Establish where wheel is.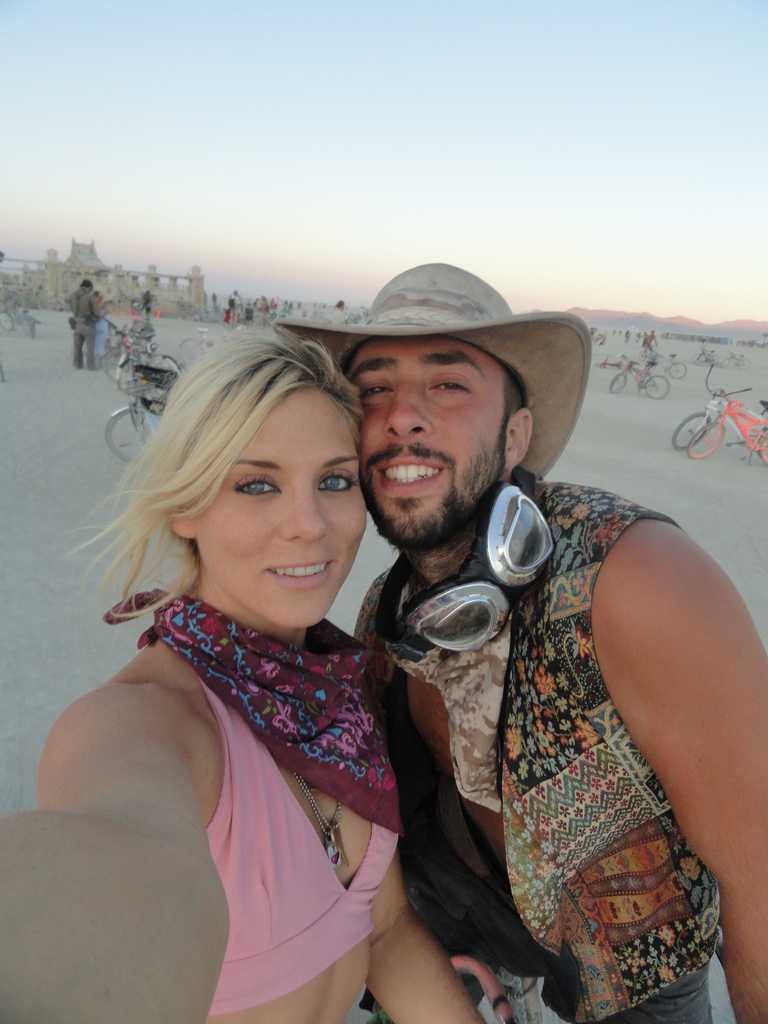
Established at [x1=104, y1=355, x2=120, y2=383].
